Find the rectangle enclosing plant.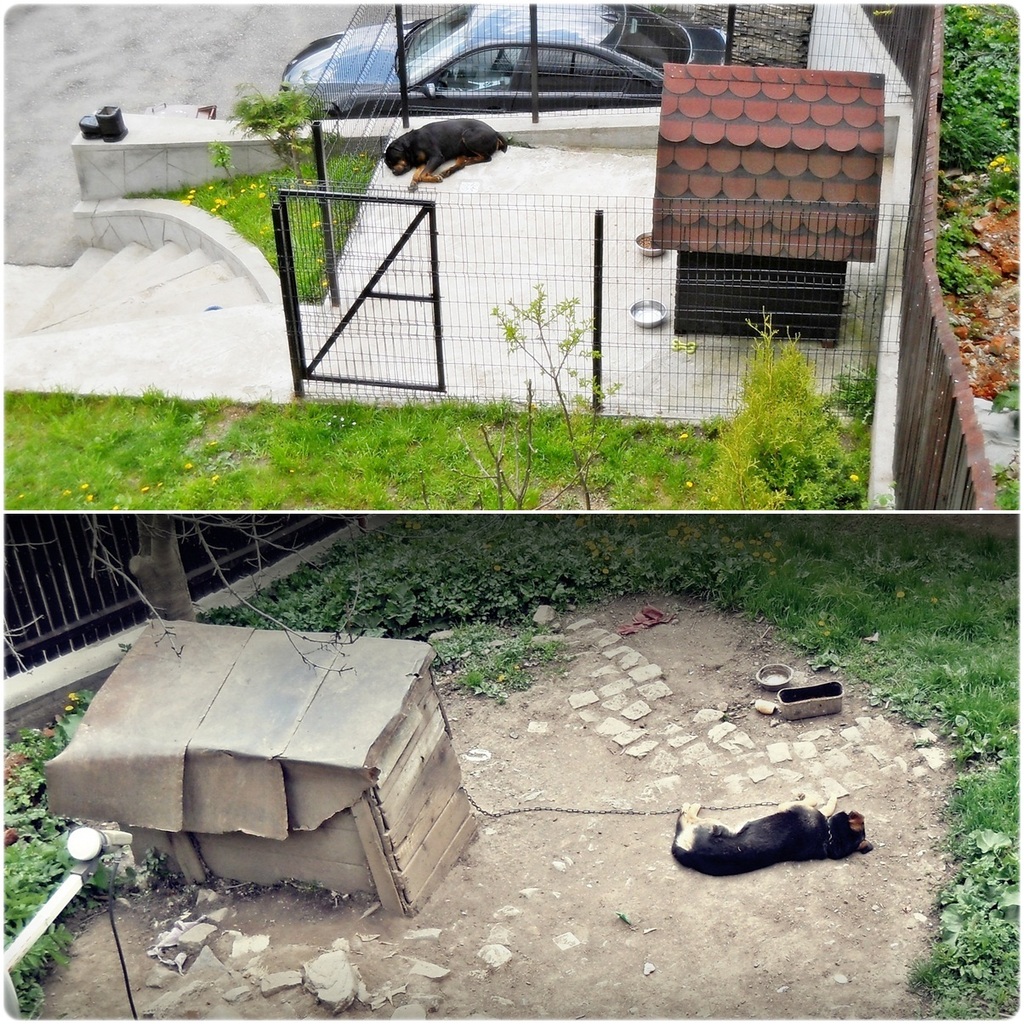
pyautogui.locateOnScreen(139, 839, 201, 903).
